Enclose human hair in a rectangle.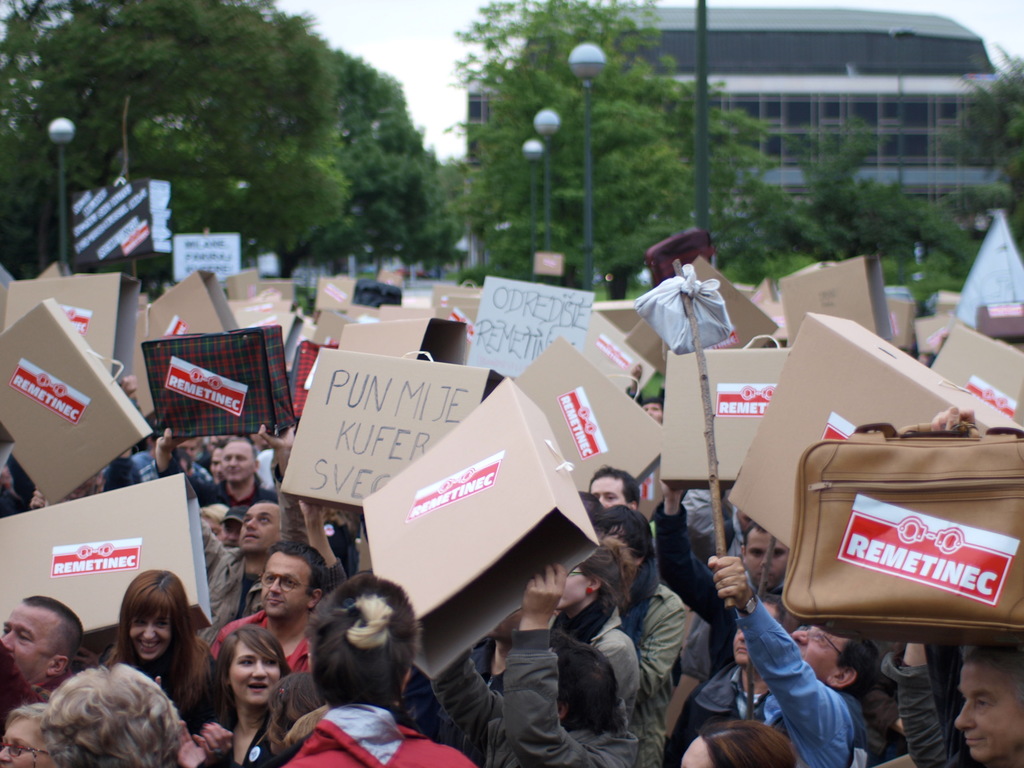
(left=294, top=595, right=410, bottom=716).
